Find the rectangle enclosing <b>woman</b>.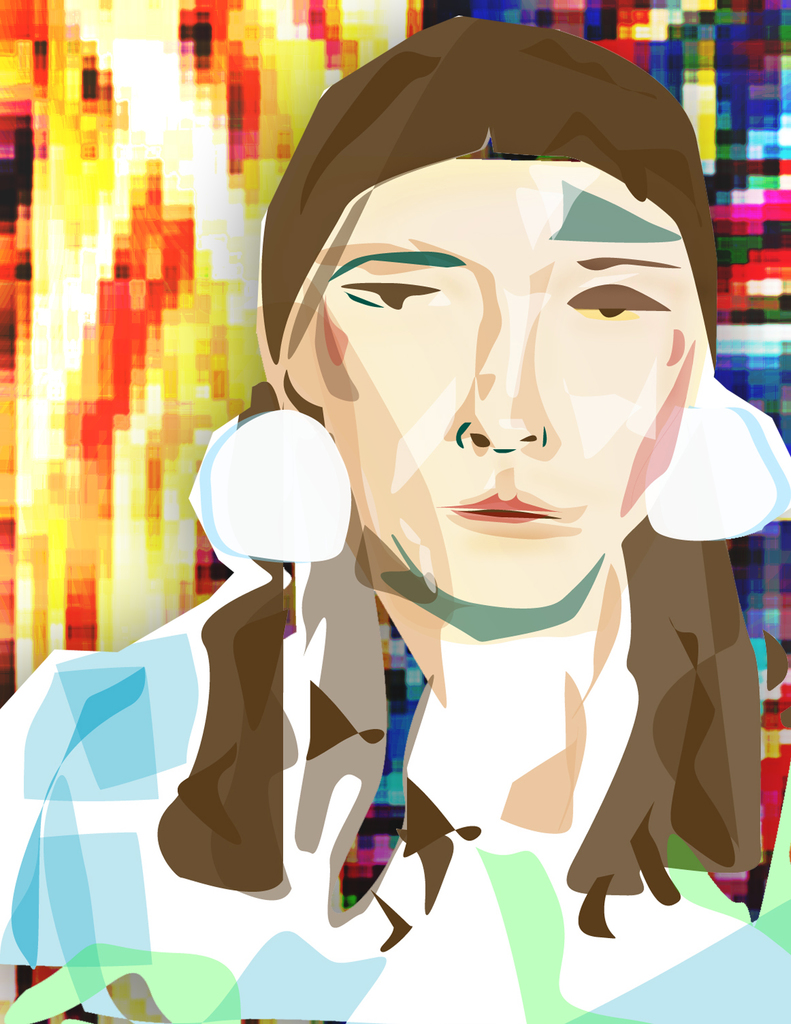
pyautogui.locateOnScreen(0, 16, 790, 1023).
